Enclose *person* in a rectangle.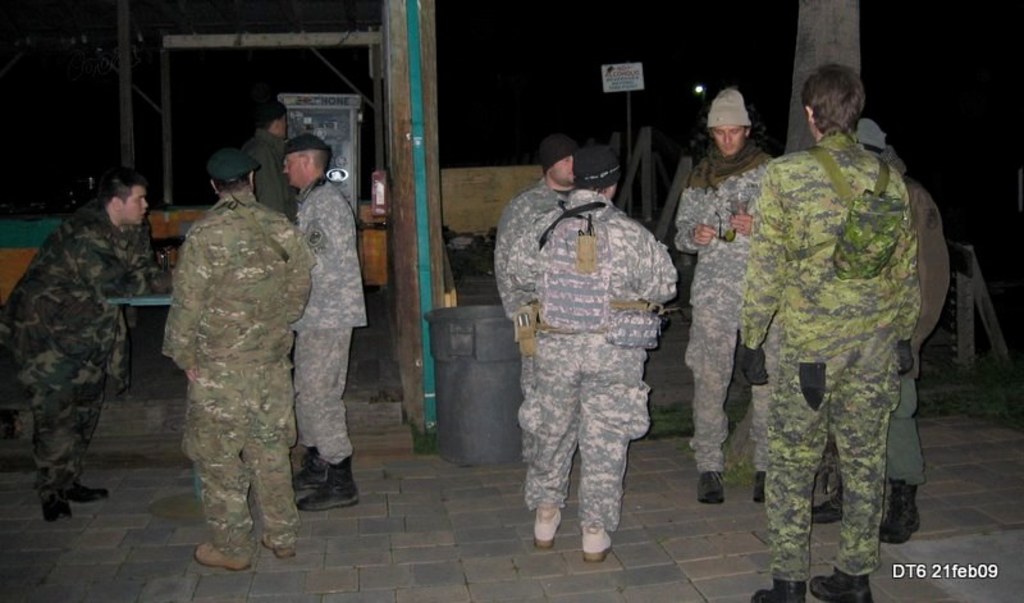
(x1=671, y1=124, x2=772, y2=504).
